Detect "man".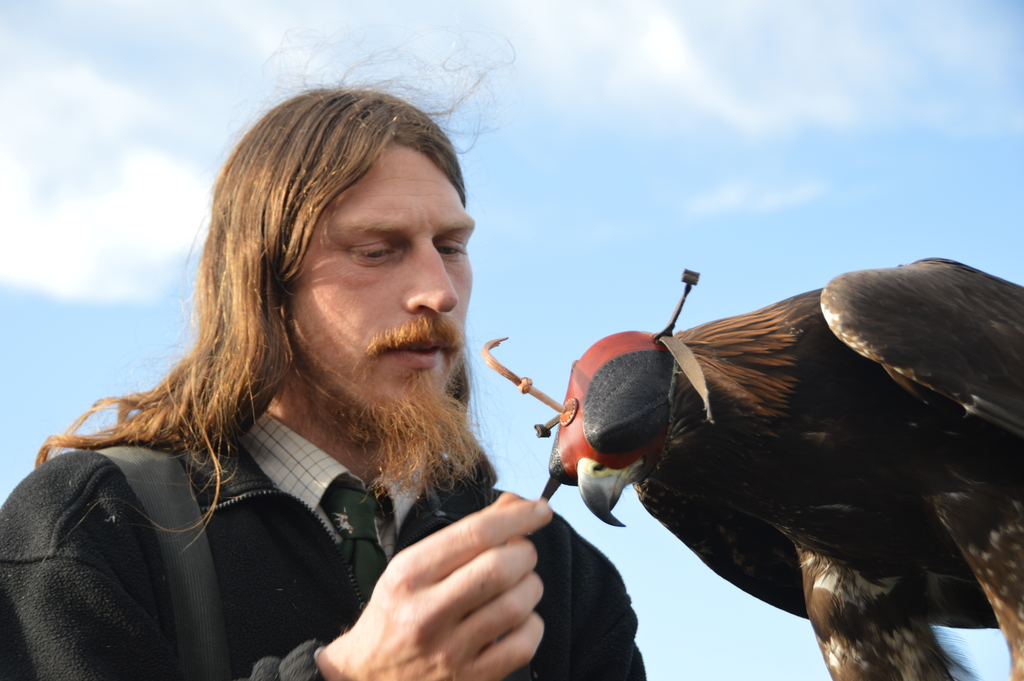
Detected at pyautogui.locateOnScreen(0, 51, 653, 680).
